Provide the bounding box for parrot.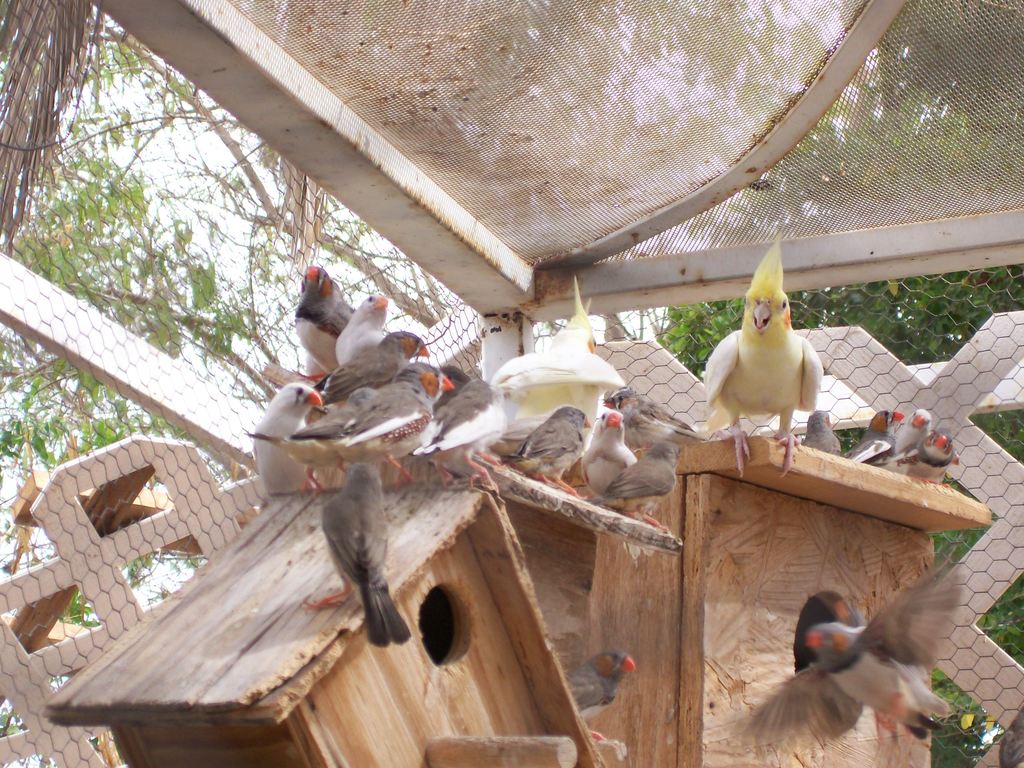
[left=894, top=403, right=932, bottom=470].
